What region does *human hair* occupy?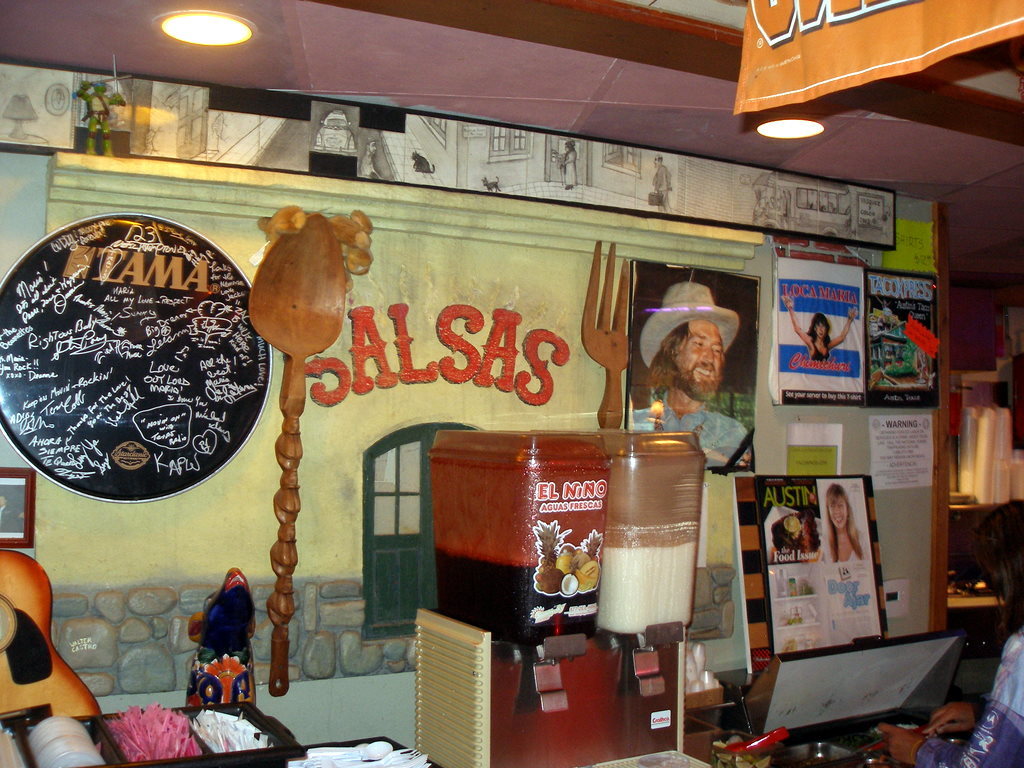
[x1=805, y1=313, x2=835, y2=350].
